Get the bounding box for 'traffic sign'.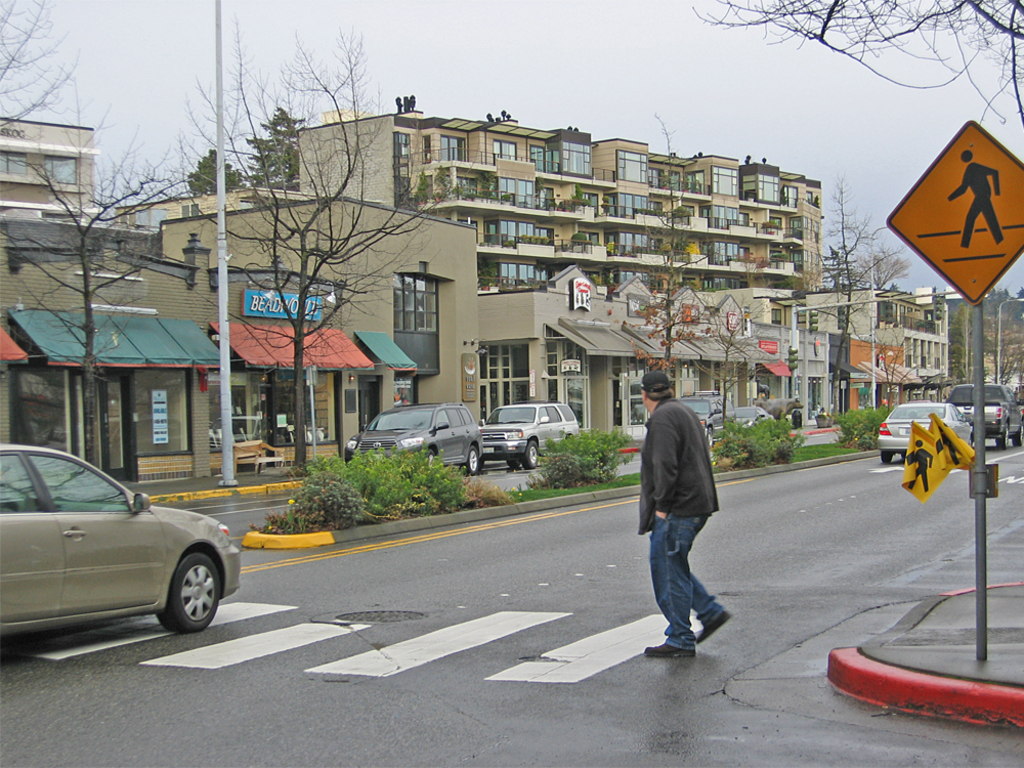
[left=884, top=117, right=1023, bottom=302].
